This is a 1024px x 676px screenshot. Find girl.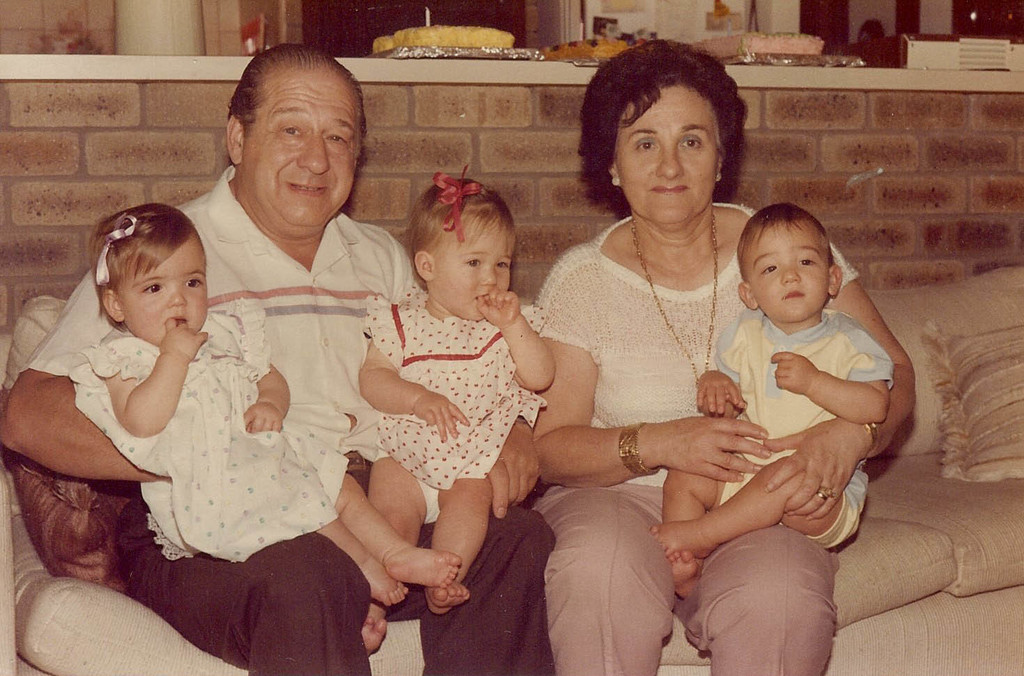
Bounding box: select_region(352, 169, 557, 604).
